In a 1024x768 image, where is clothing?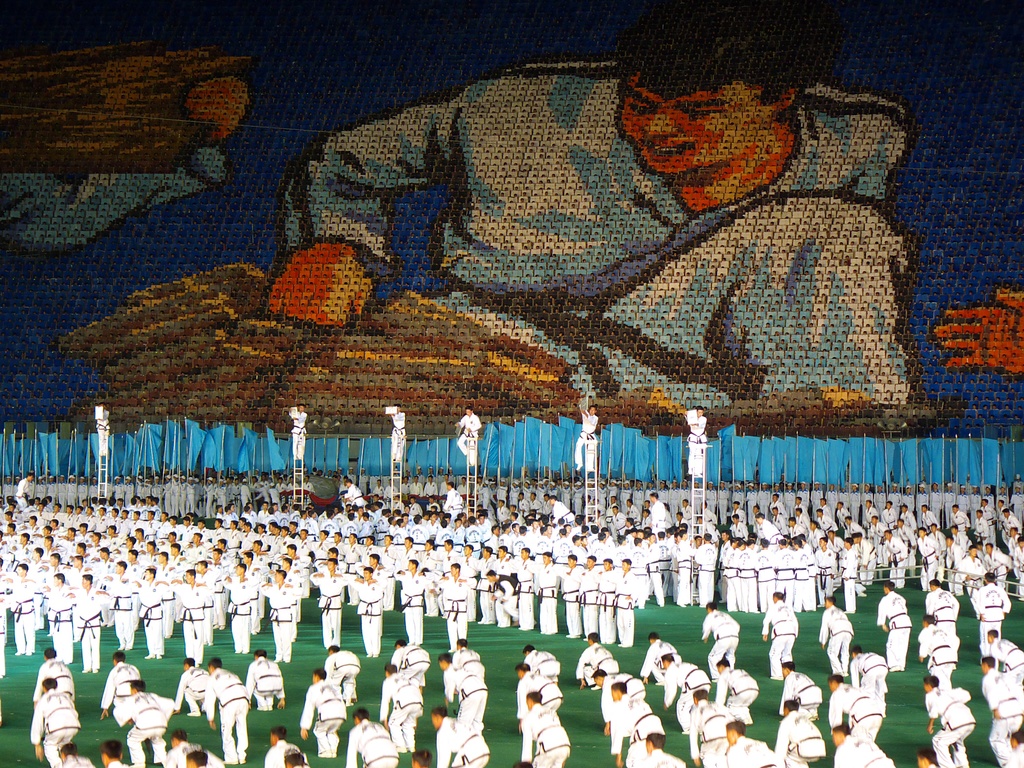
{"x1": 125, "y1": 588, "x2": 166, "y2": 654}.
